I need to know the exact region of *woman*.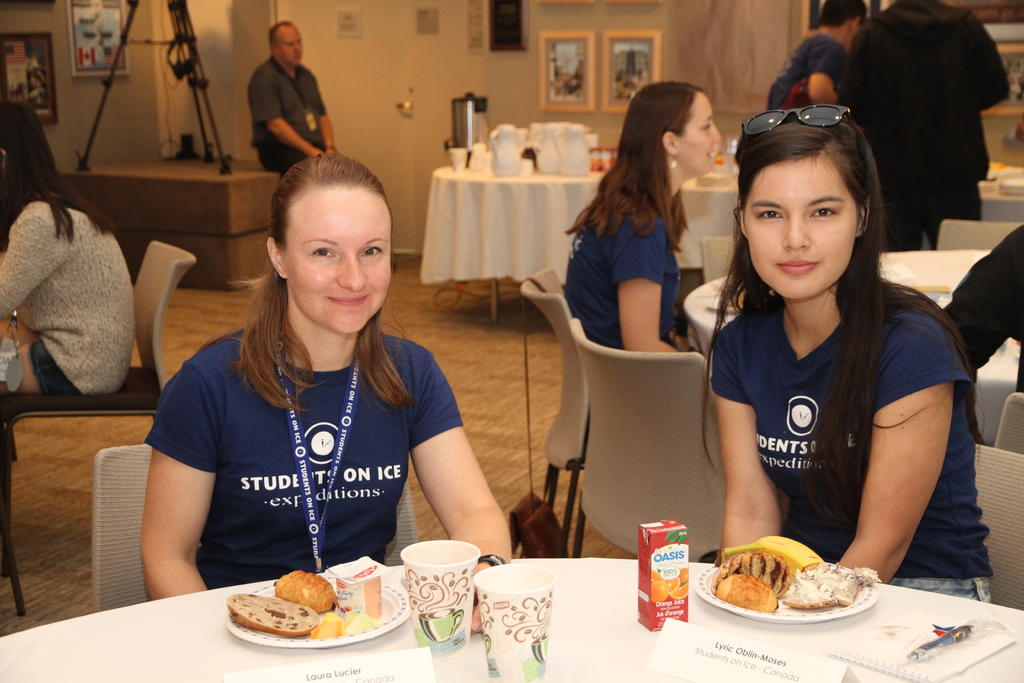
Region: bbox(565, 73, 724, 368).
